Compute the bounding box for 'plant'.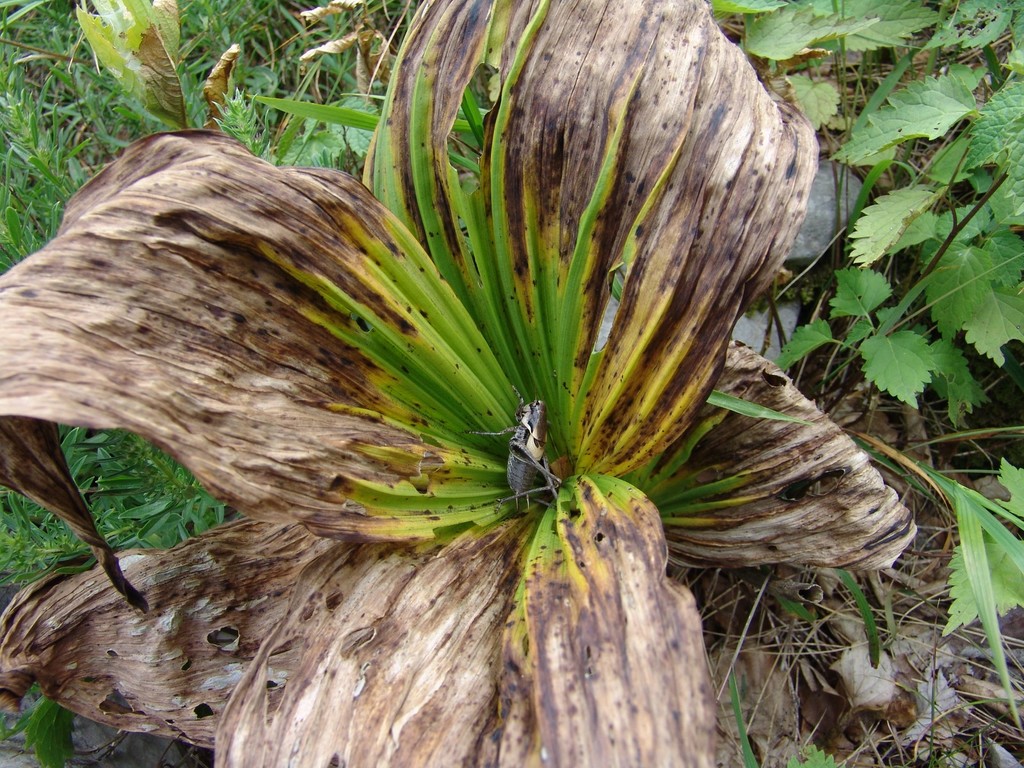
pyautogui.locateOnScreen(781, 52, 1023, 532).
